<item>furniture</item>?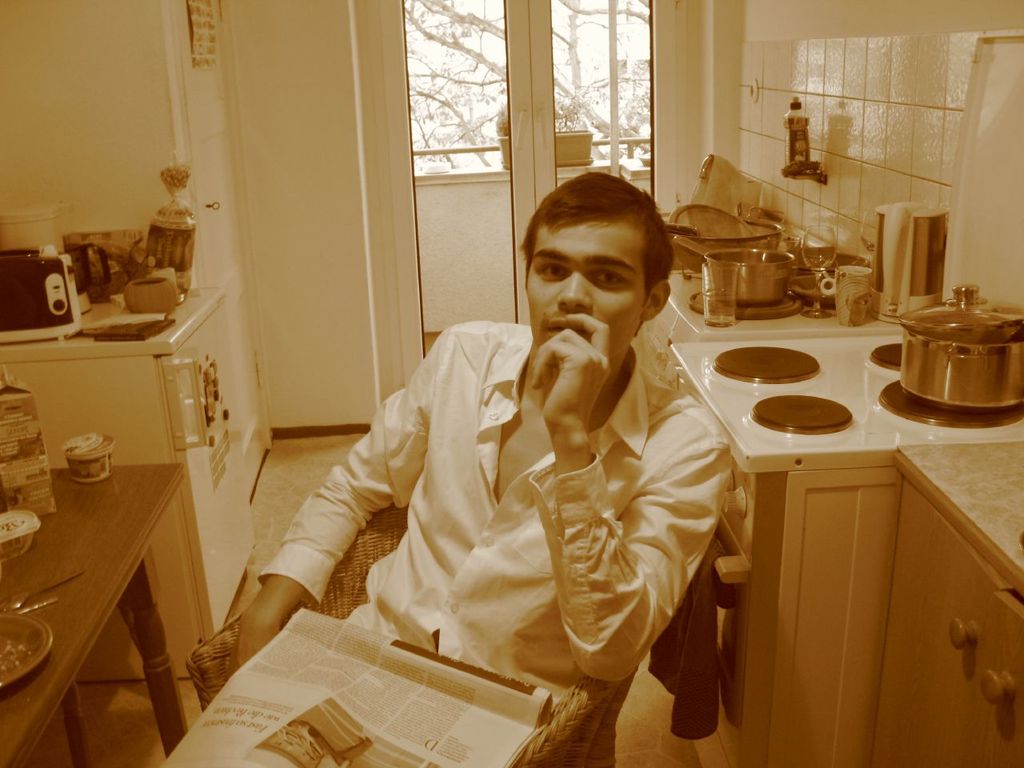
[x1=631, y1=263, x2=918, y2=417]
